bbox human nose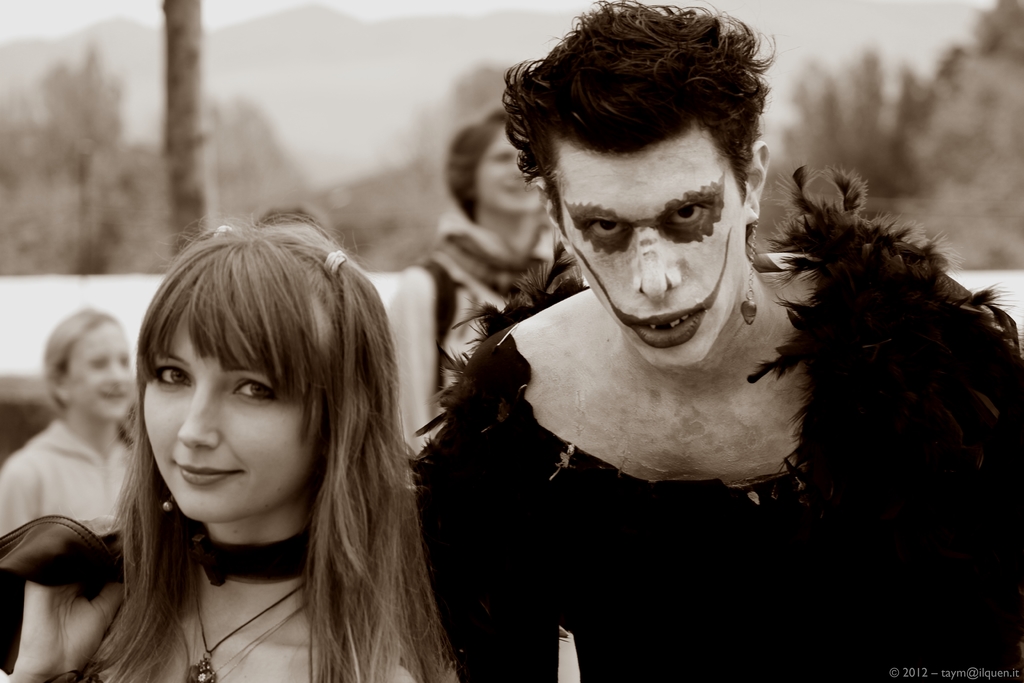
[x1=178, y1=371, x2=218, y2=447]
